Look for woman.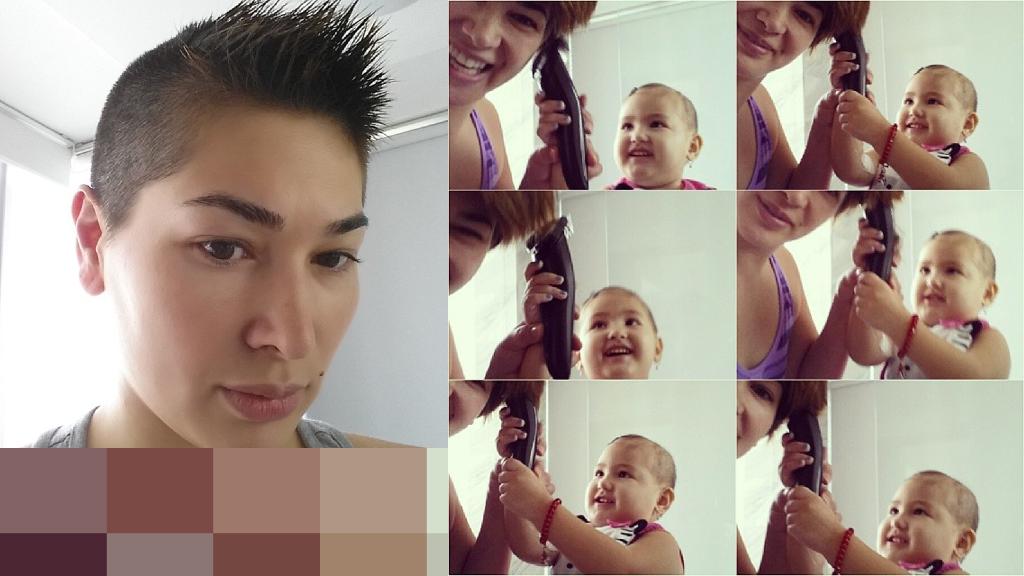
Found: locate(739, 0, 871, 188).
